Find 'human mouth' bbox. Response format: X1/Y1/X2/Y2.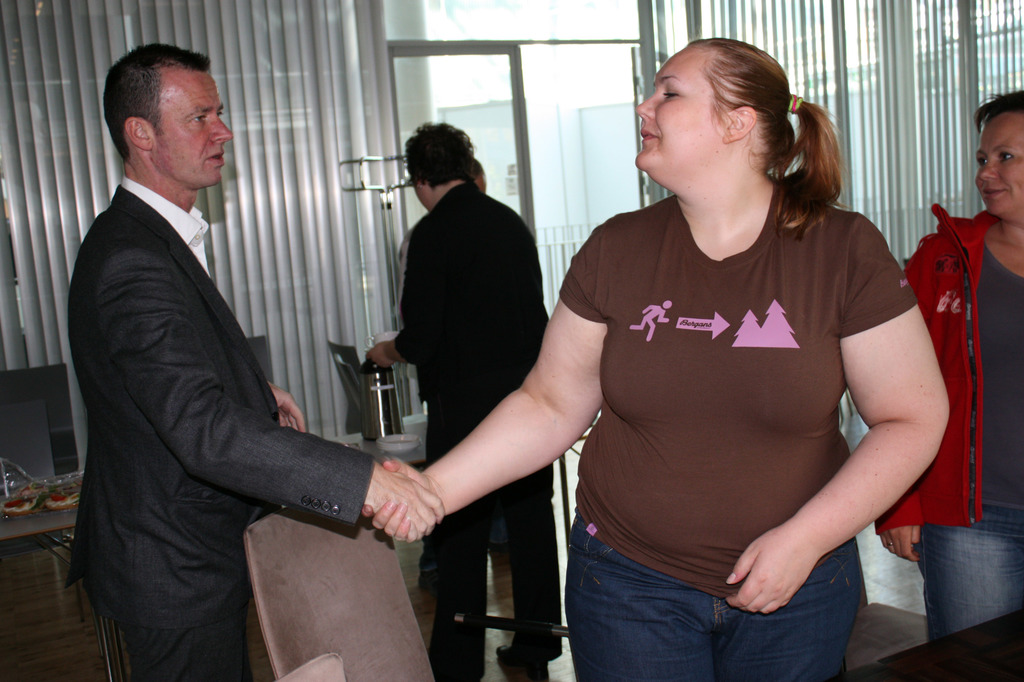
641/127/660/143.
